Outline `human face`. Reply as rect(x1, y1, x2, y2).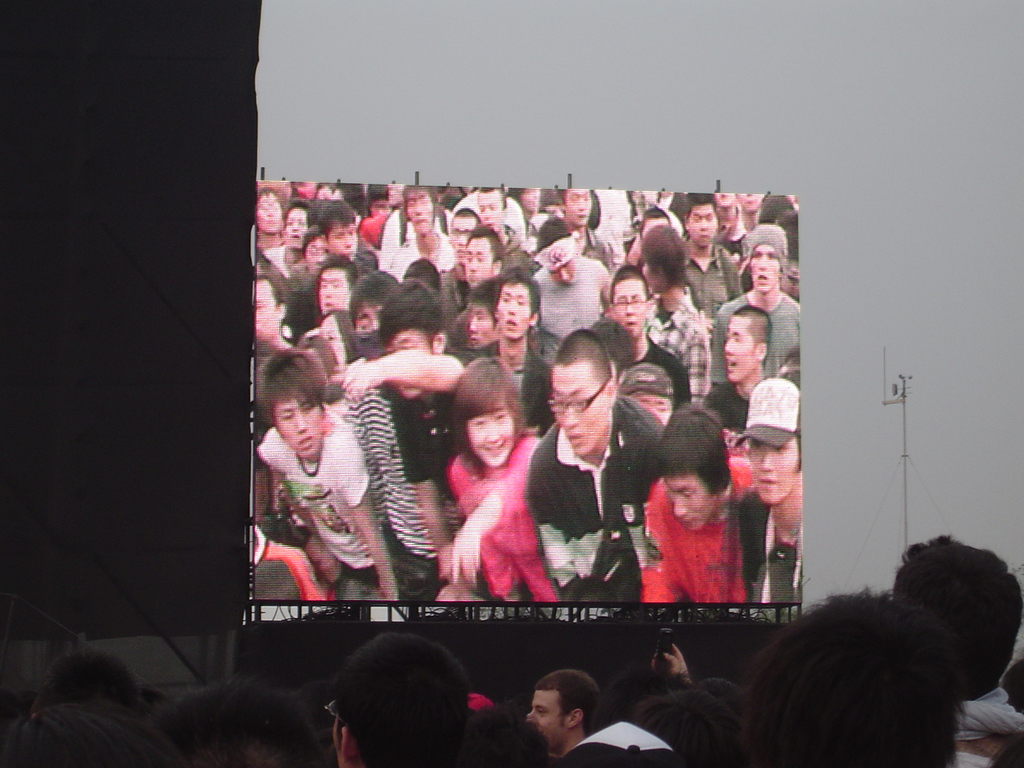
rect(401, 186, 436, 228).
